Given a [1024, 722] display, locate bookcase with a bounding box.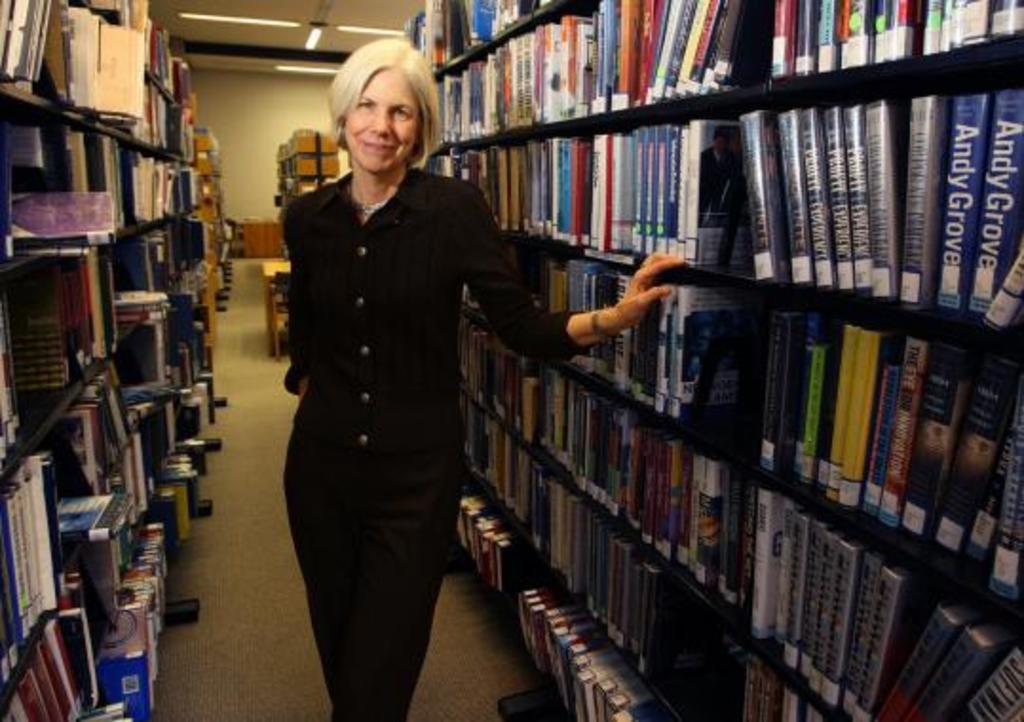
Located: locate(196, 112, 226, 317).
